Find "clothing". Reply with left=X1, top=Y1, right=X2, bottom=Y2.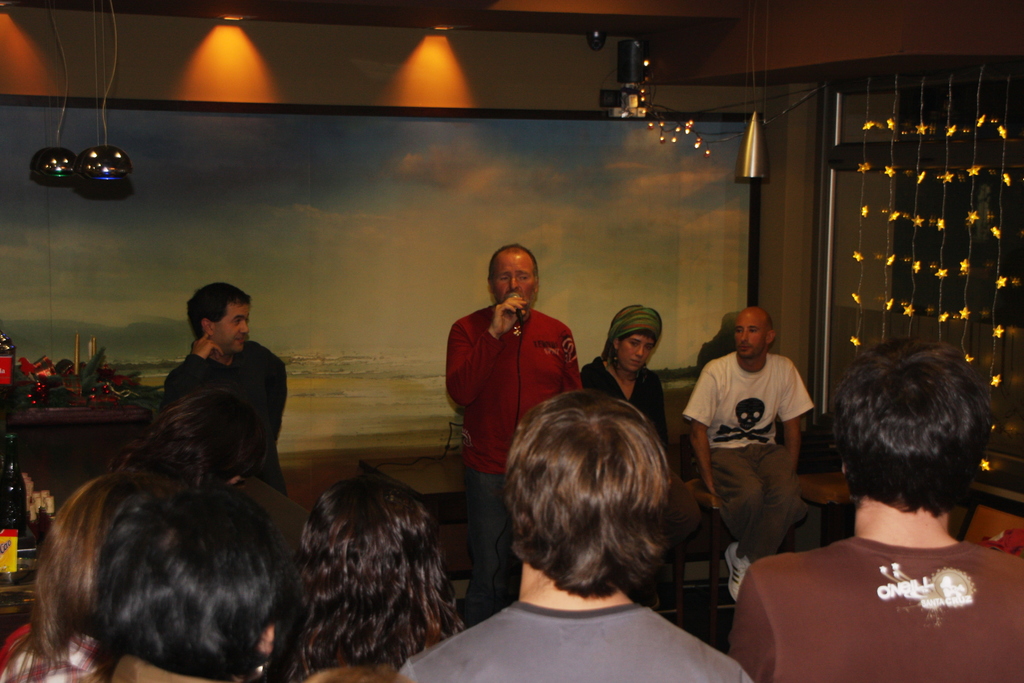
left=164, top=340, right=291, bottom=495.
